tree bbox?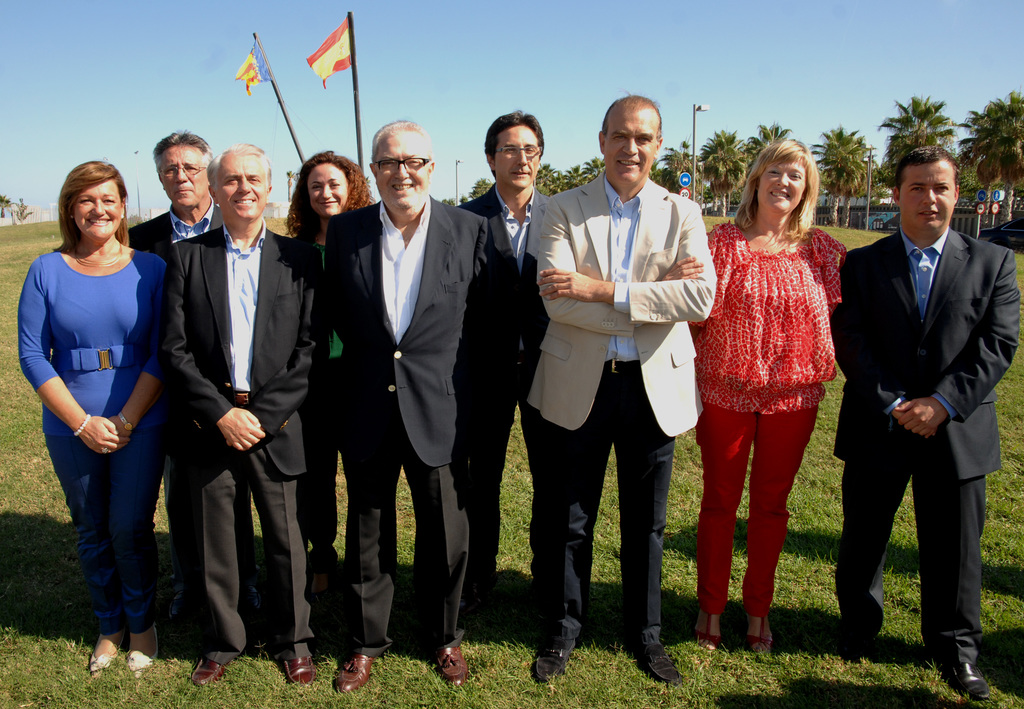
[x1=874, y1=93, x2=960, y2=213]
